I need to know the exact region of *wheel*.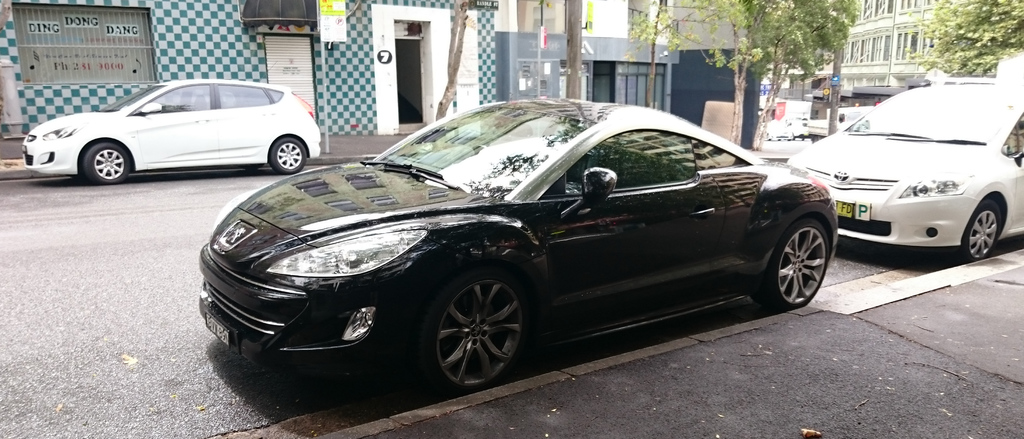
Region: crop(961, 198, 1004, 260).
